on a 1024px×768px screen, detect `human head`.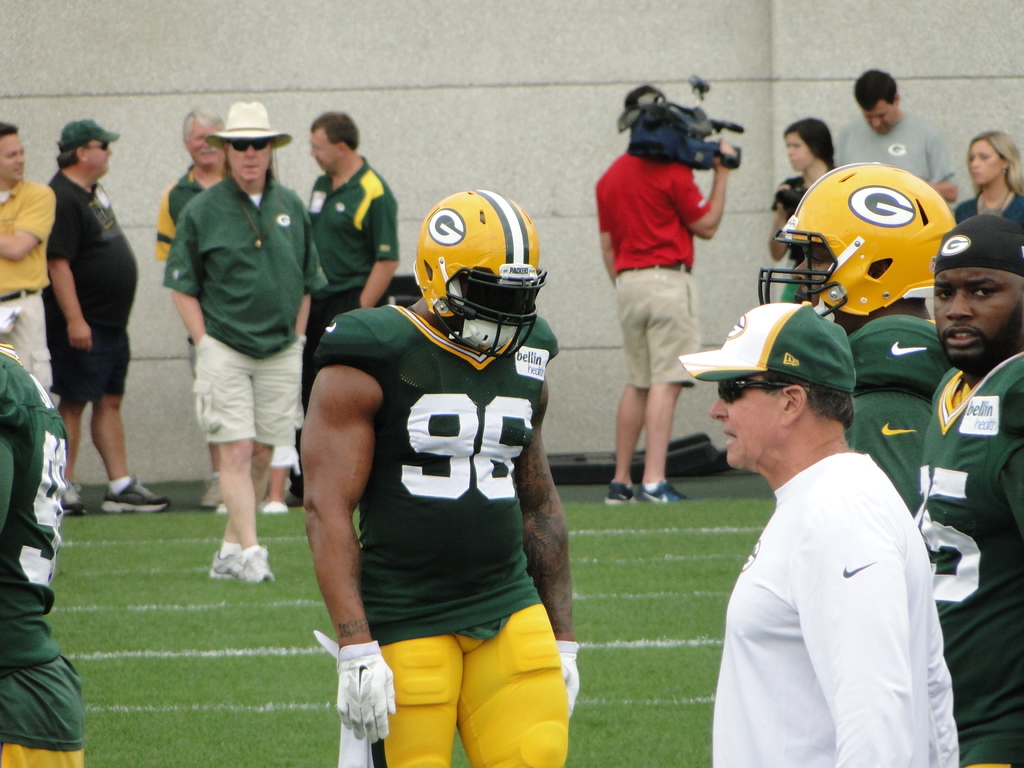
BBox(780, 163, 961, 331).
